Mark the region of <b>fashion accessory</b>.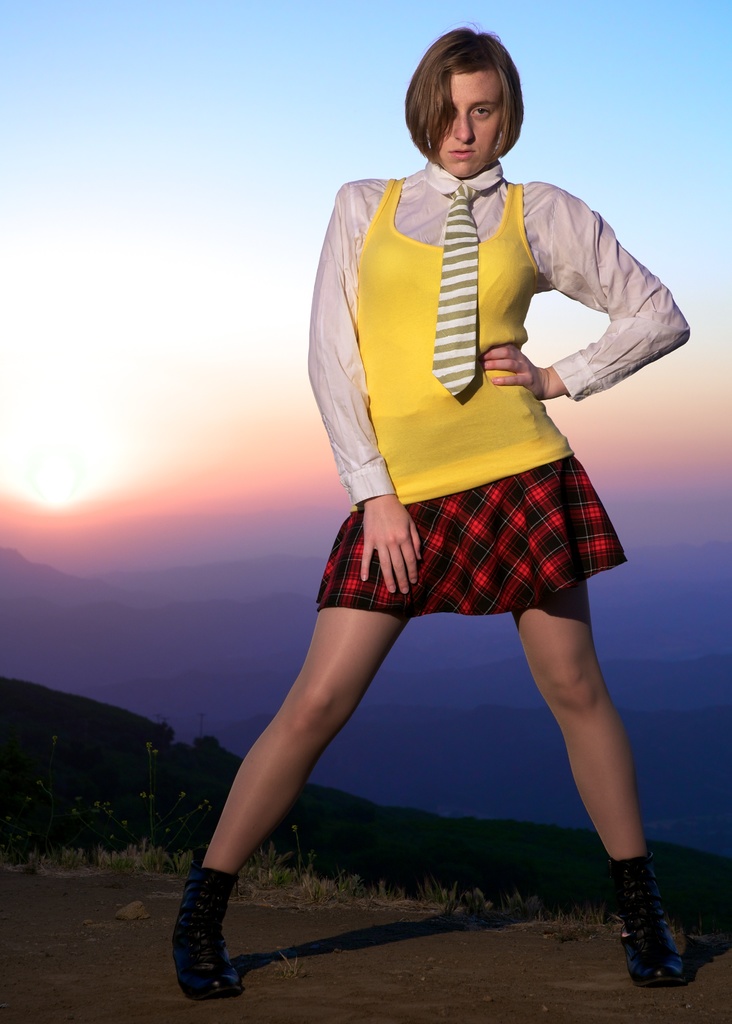
Region: [426, 181, 484, 397].
